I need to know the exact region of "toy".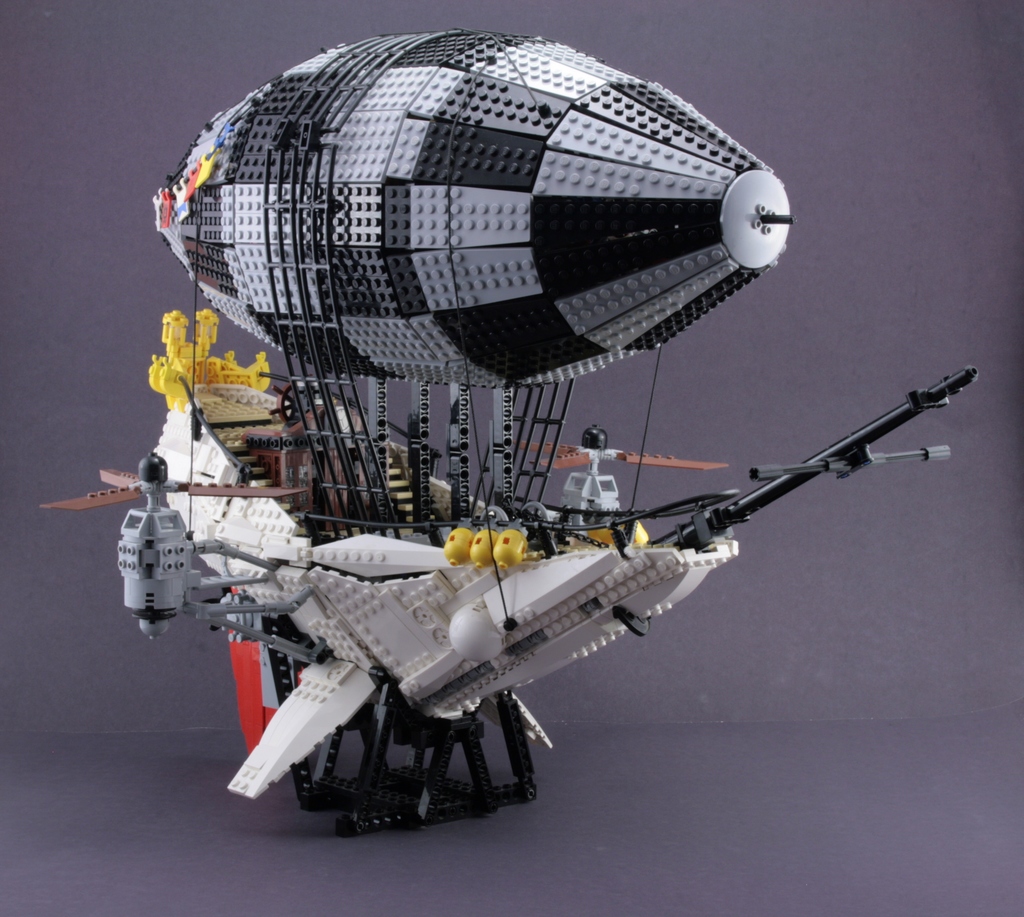
Region: [35,31,984,842].
